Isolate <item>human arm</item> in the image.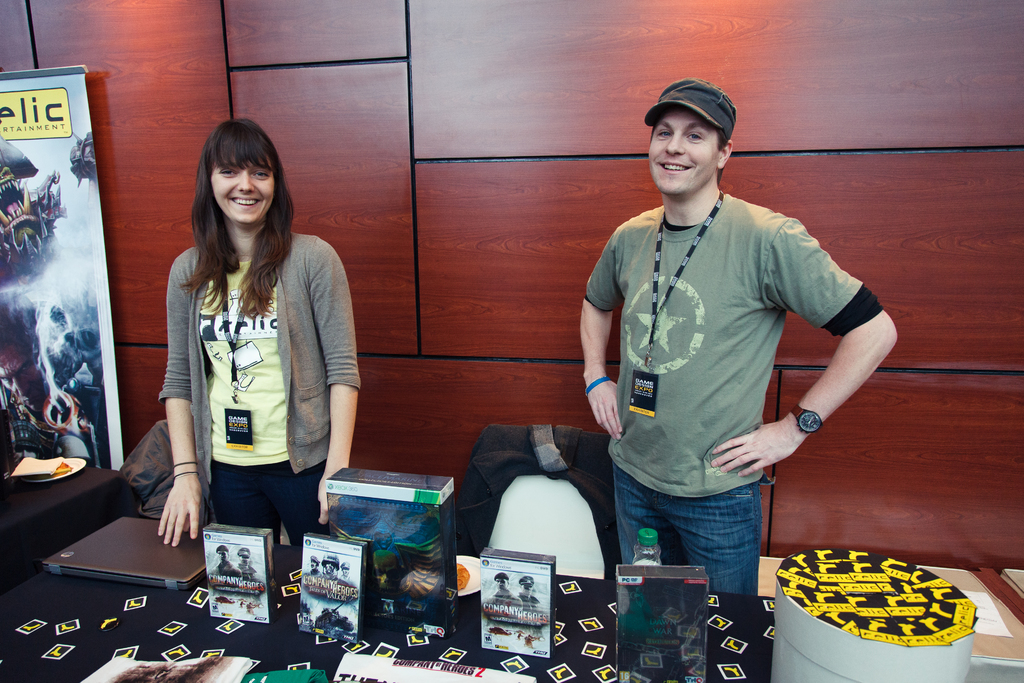
Isolated region: box=[156, 251, 212, 545].
